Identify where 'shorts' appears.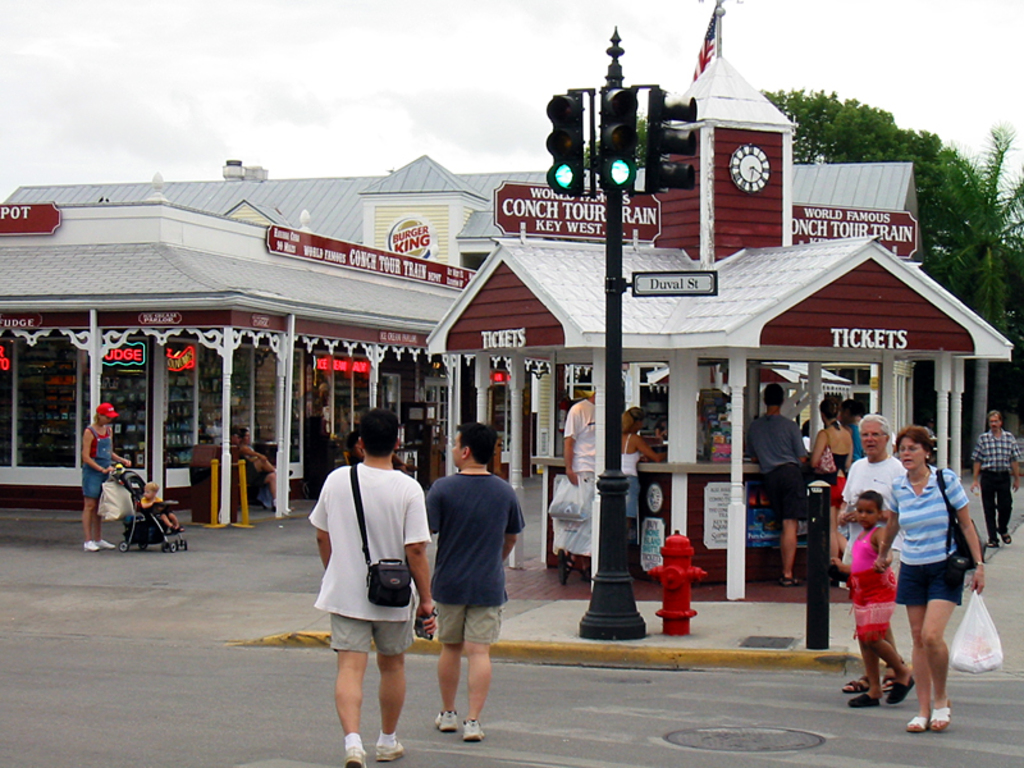
Appears at left=628, top=477, right=644, bottom=515.
